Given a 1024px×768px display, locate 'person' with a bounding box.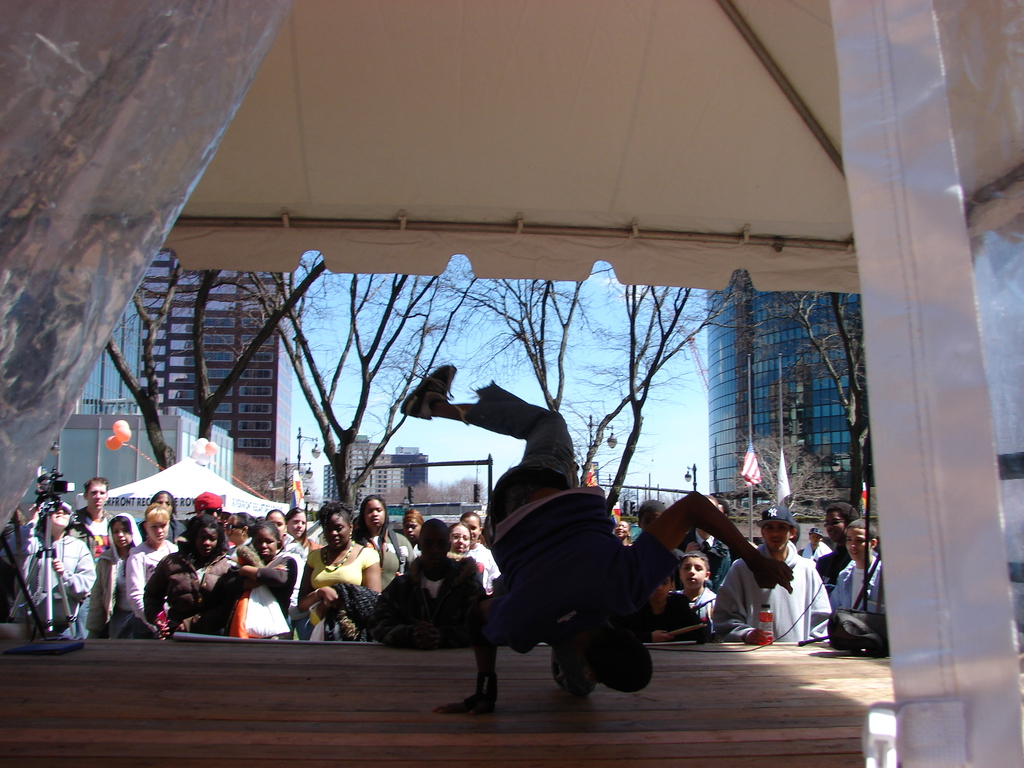
Located: x1=95, y1=515, x2=143, y2=620.
